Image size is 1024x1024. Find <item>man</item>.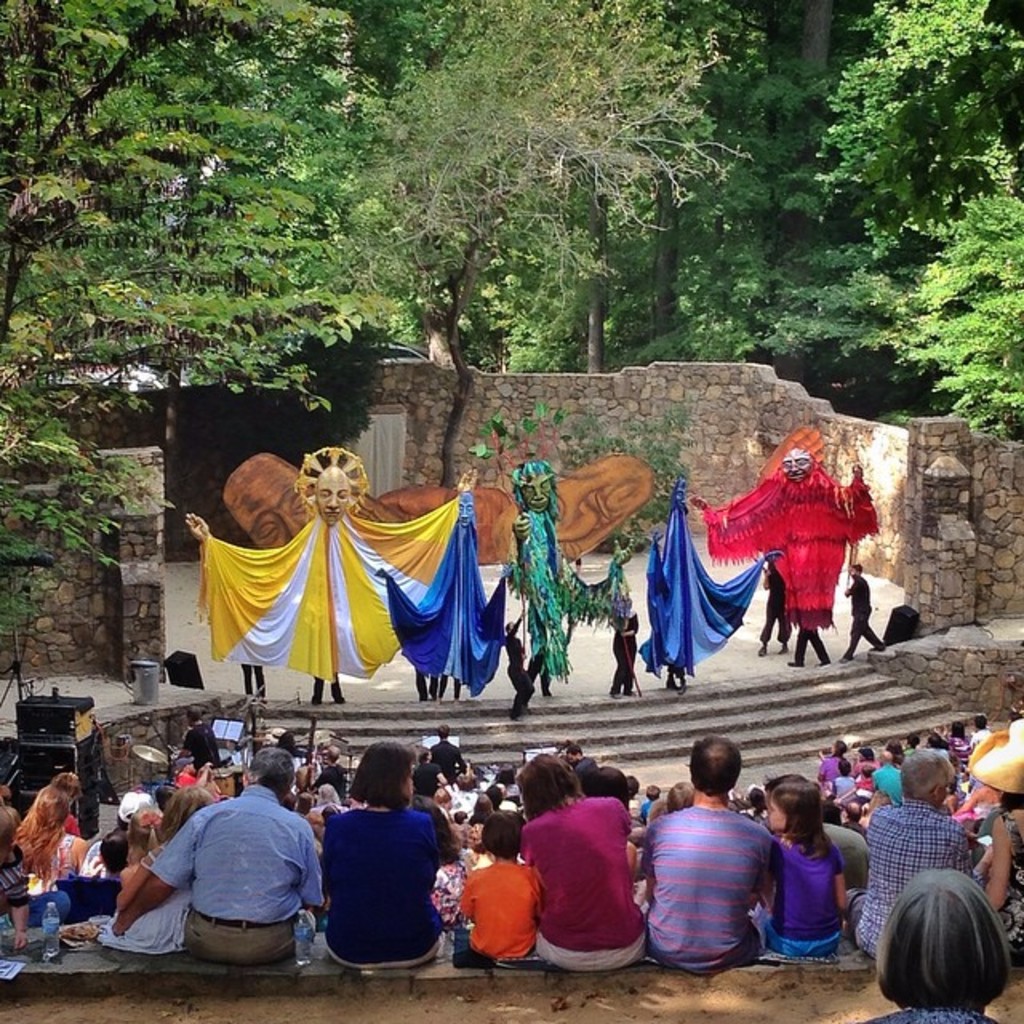
x1=139, y1=765, x2=325, y2=989.
